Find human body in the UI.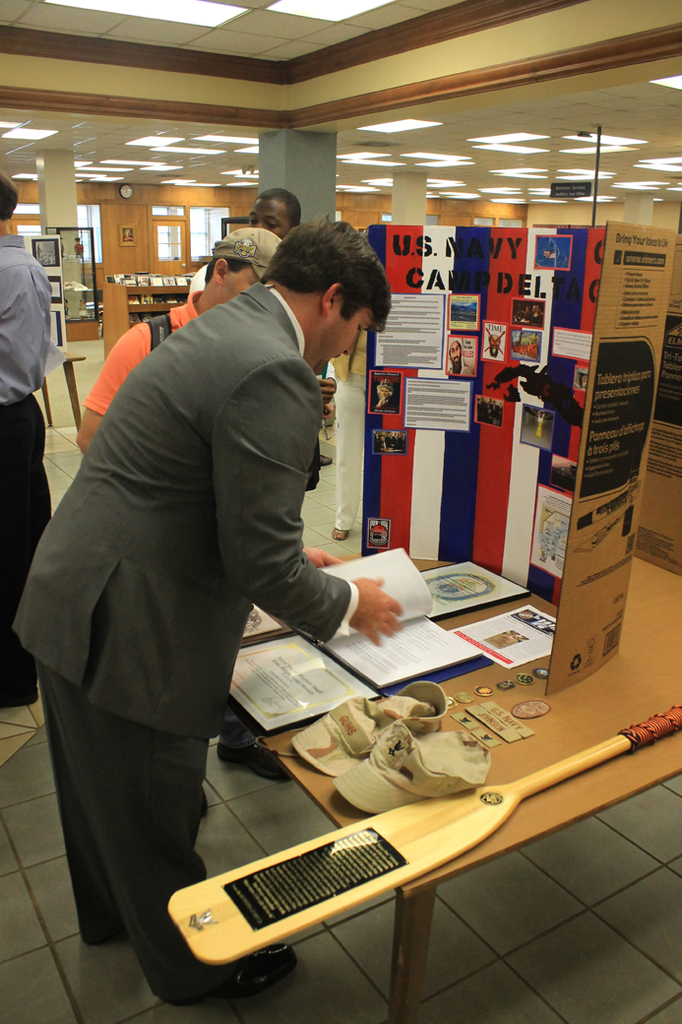
UI element at 82:215:337:561.
